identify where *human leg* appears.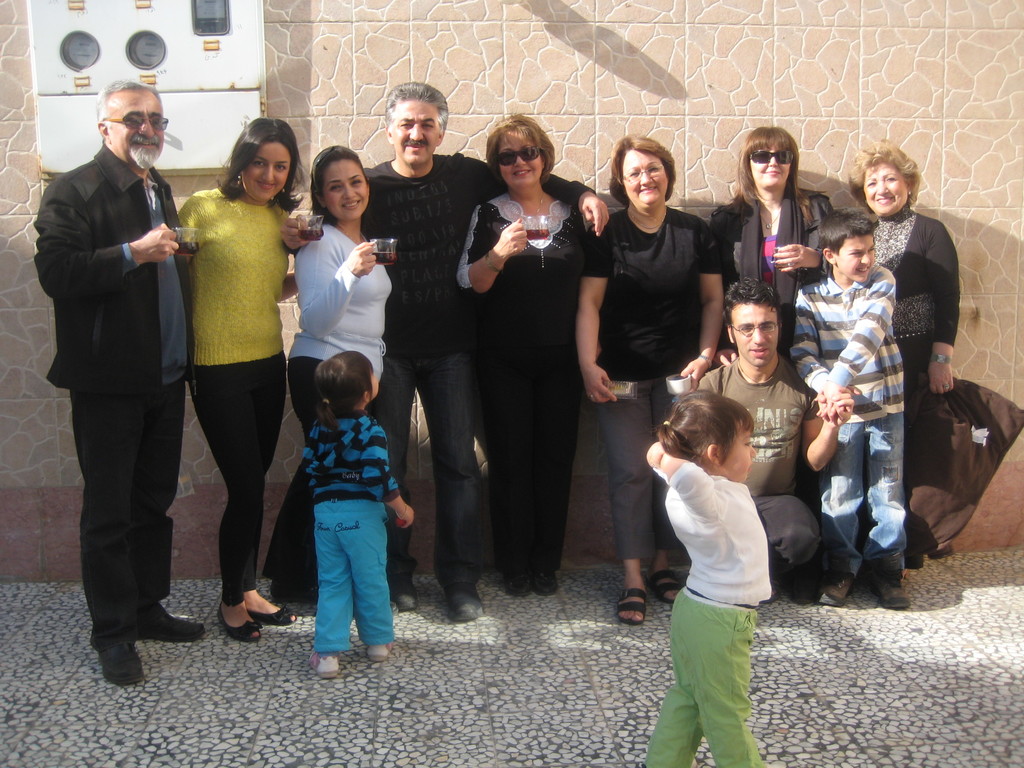
Appears at [273,356,317,598].
